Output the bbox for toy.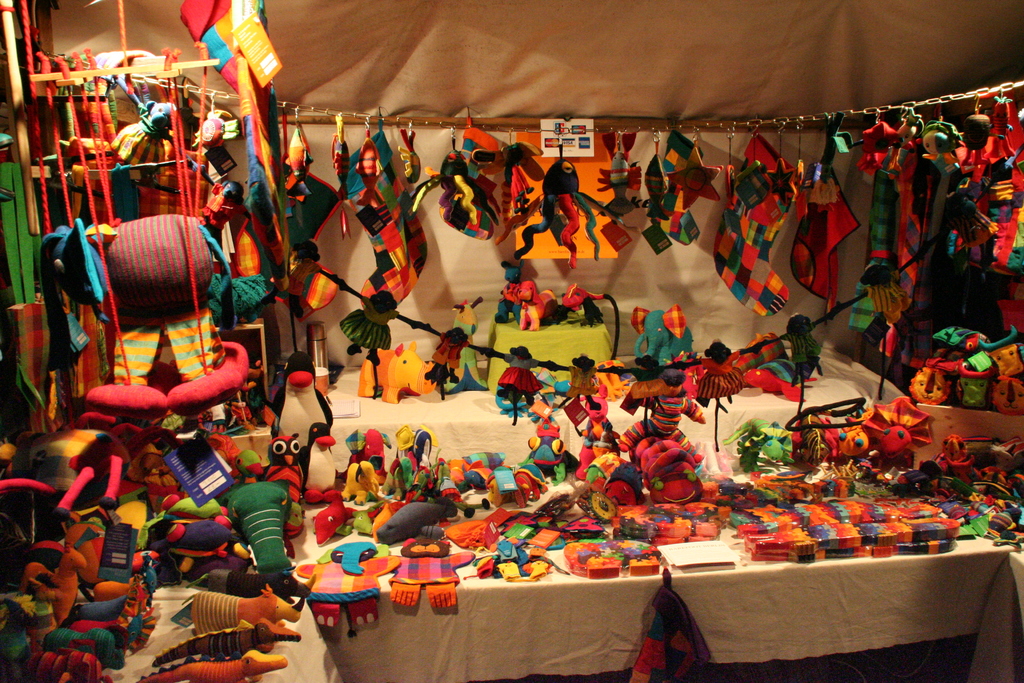
<region>283, 530, 401, 648</region>.
